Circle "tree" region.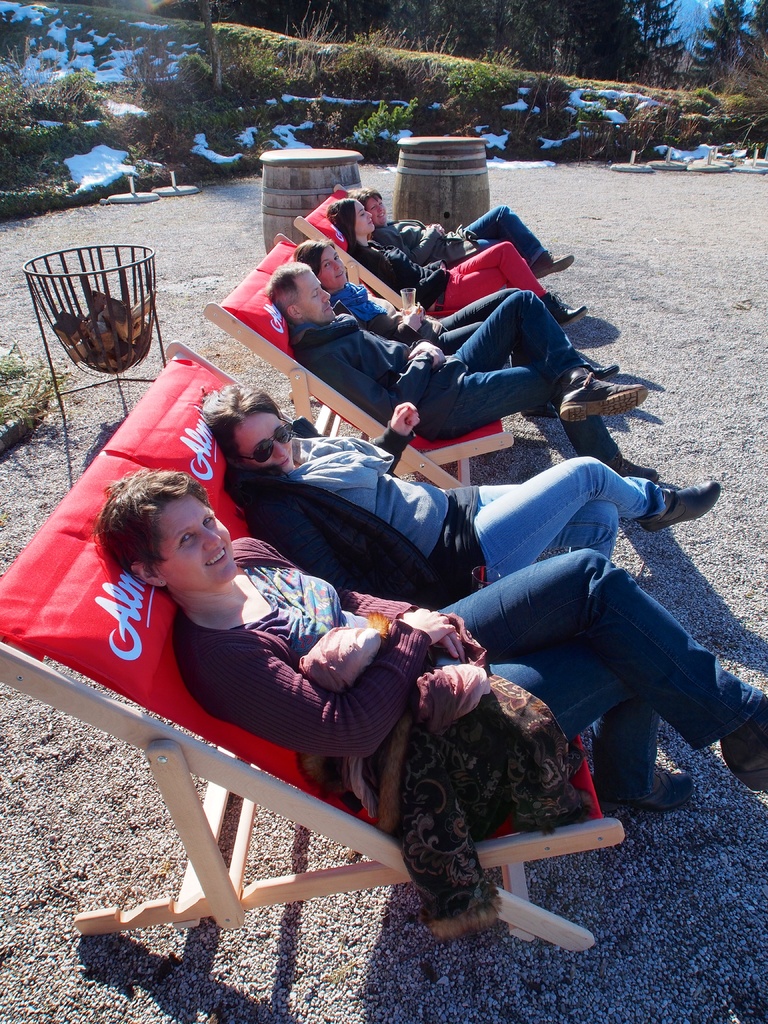
Region: BBox(673, 0, 742, 100).
